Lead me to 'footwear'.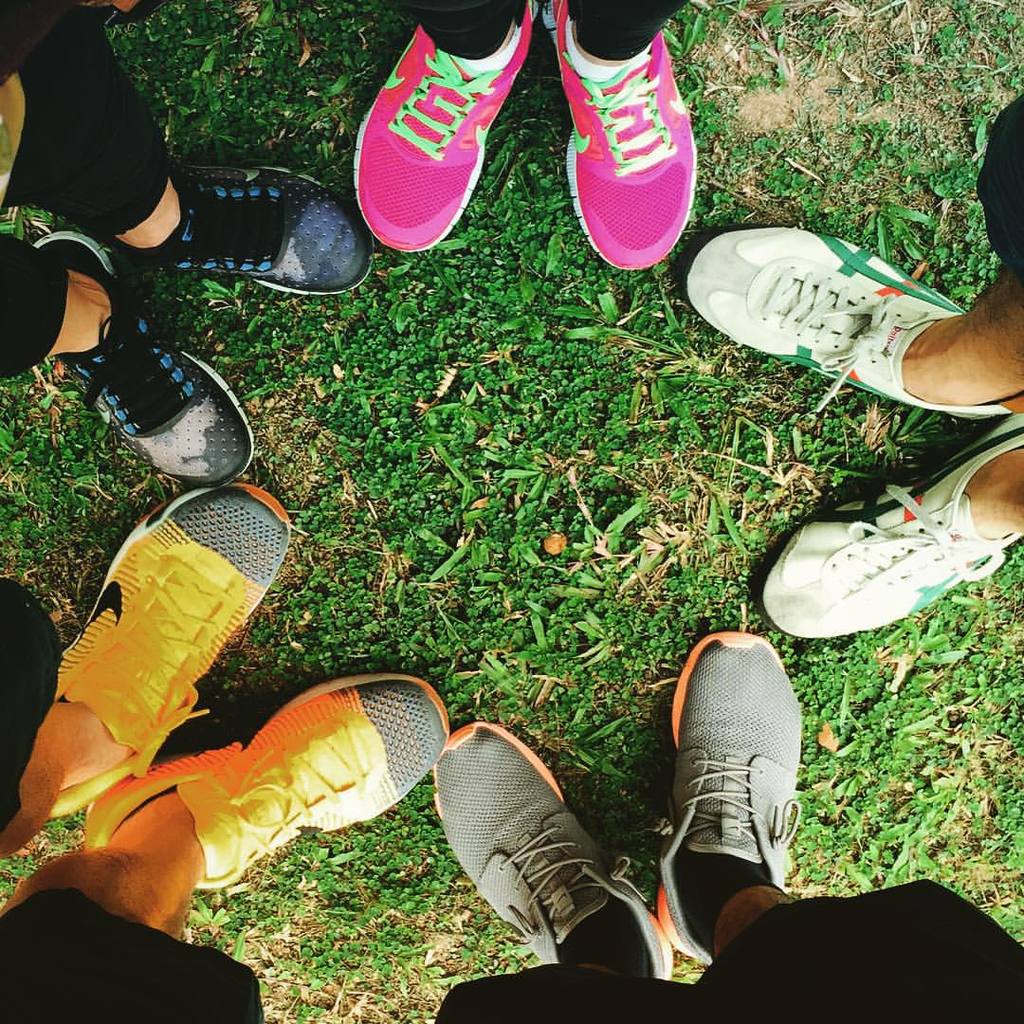
Lead to x1=51 y1=227 x2=260 y2=485.
